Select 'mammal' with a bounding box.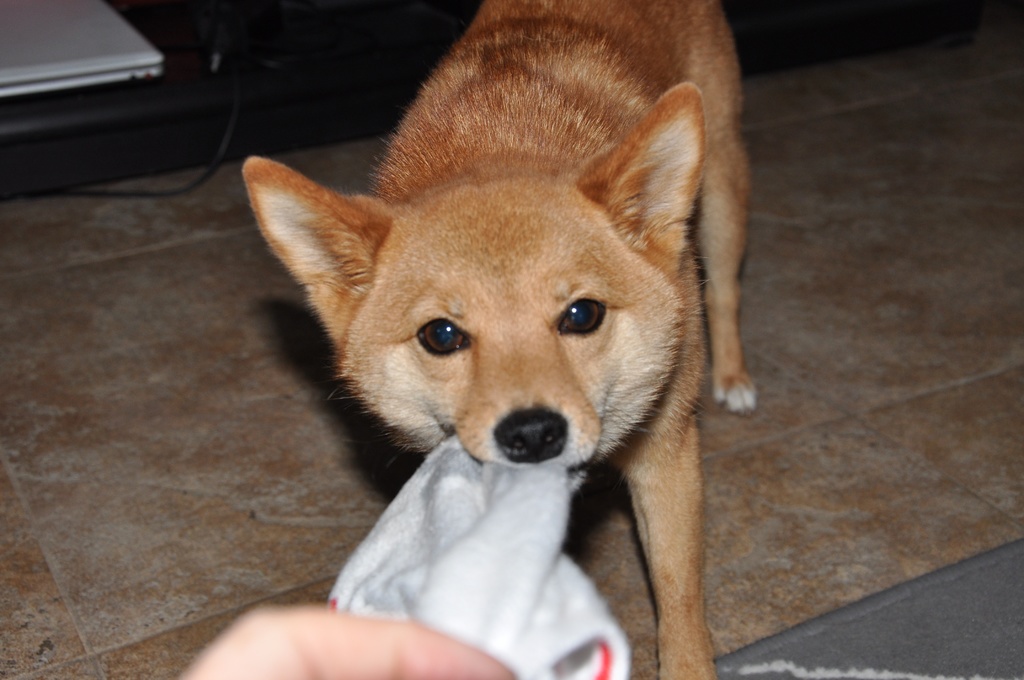
crop(174, 595, 523, 679).
